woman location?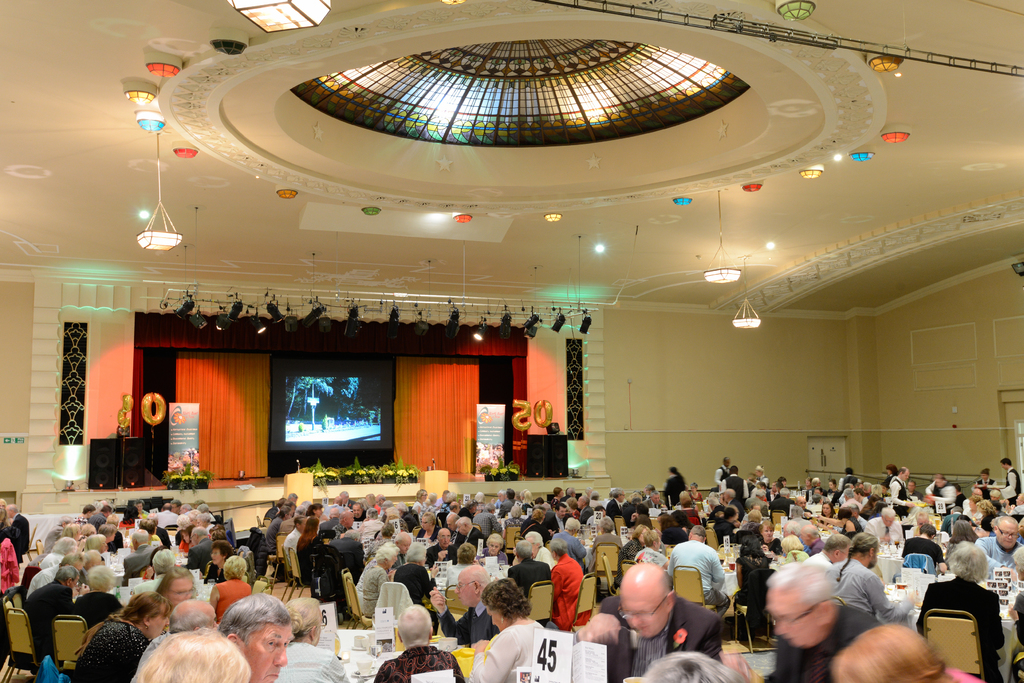
733:532:778:634
